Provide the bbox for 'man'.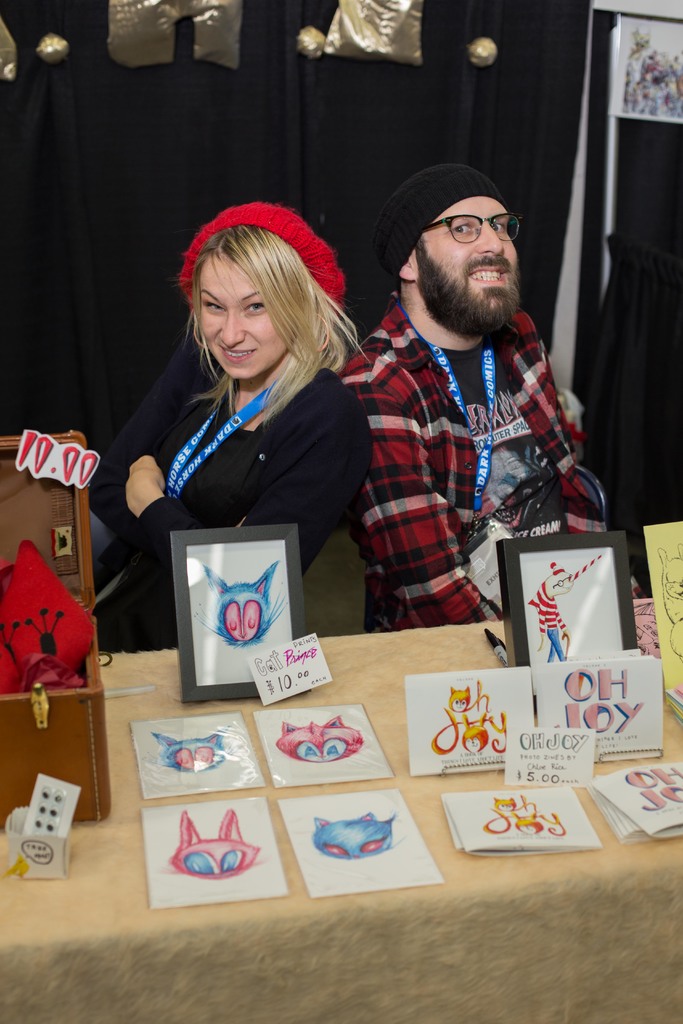
rect(327, 151, 610, 636).
